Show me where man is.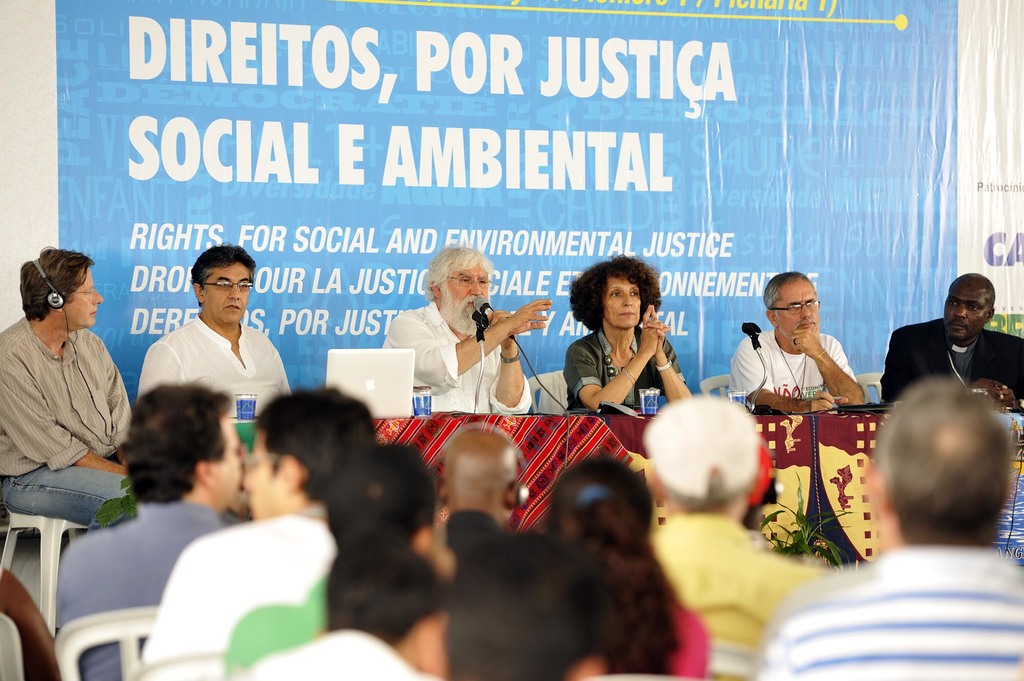
man is at <region>886, 275, 1023, 413</region>.
